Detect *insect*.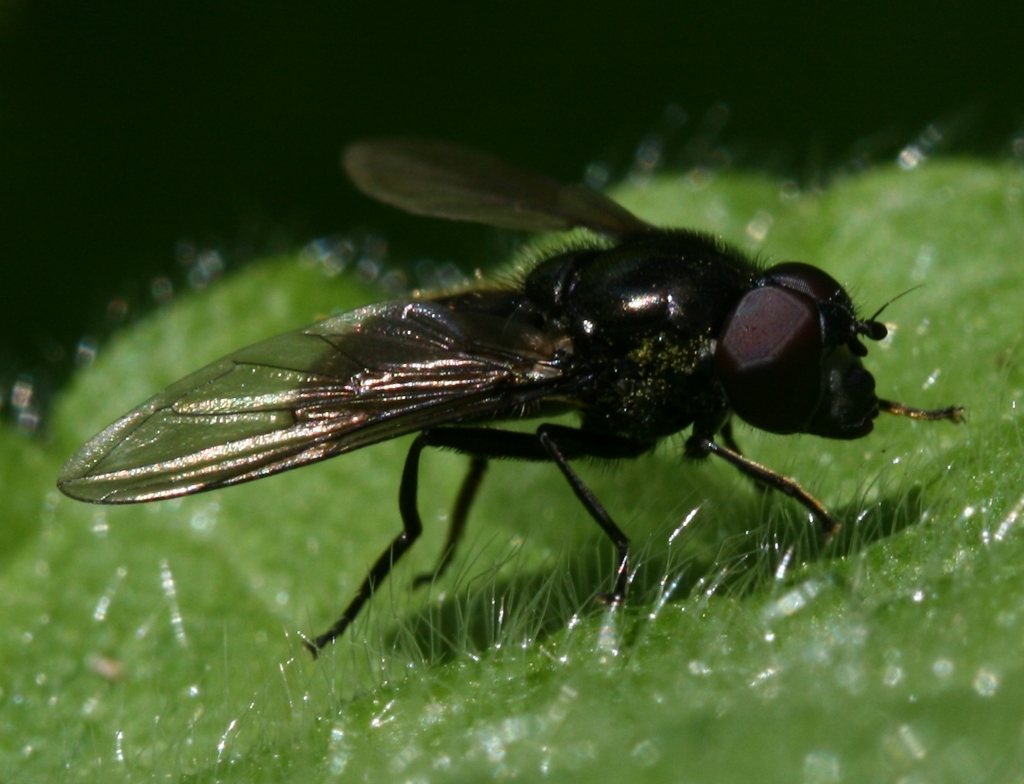
Detected at 56/134/971/659.
